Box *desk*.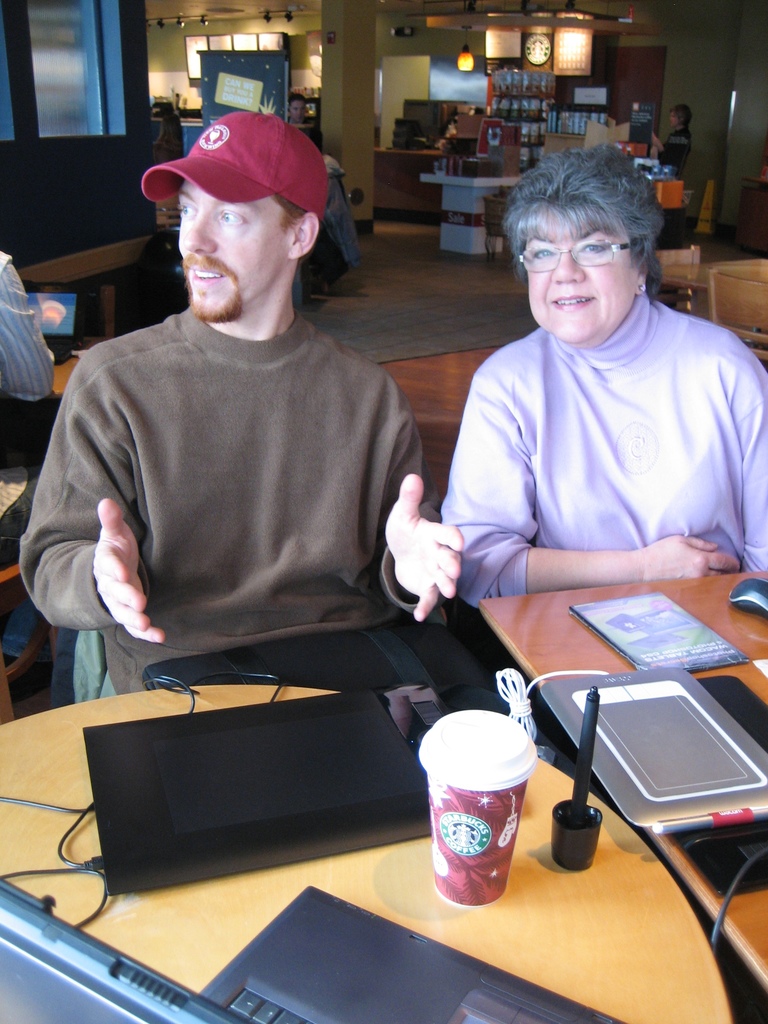
0/686/732/1023.
